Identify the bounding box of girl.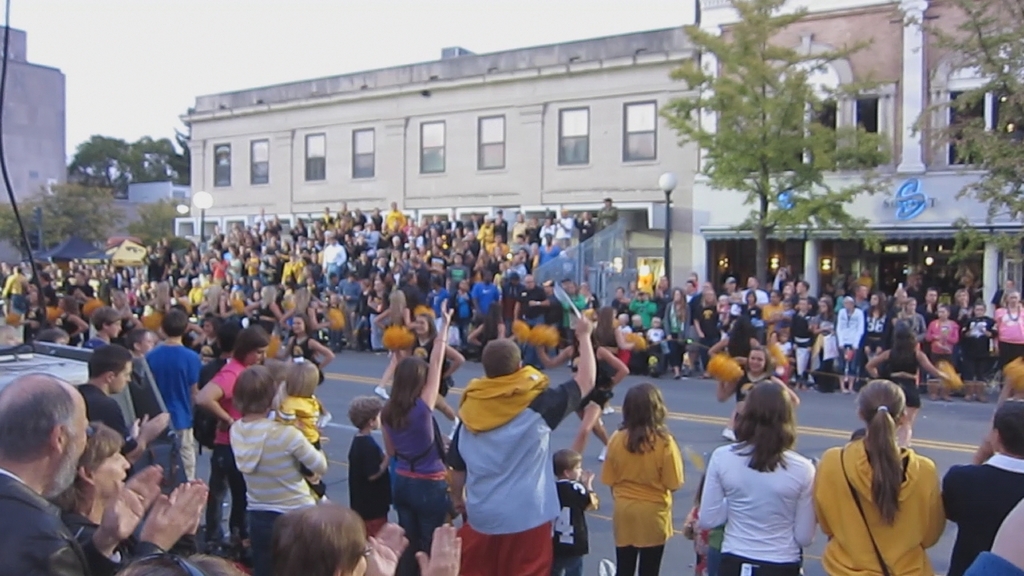
select_region(280, 313, 333, 430).
